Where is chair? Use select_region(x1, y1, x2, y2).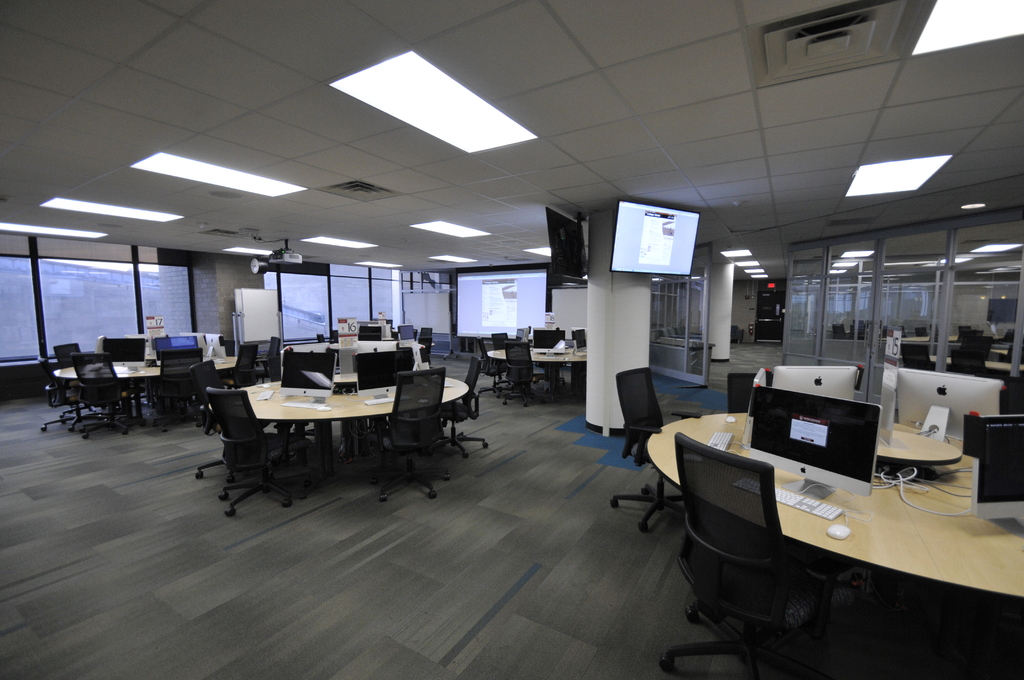
select_region(74, 350, 131, 439).
